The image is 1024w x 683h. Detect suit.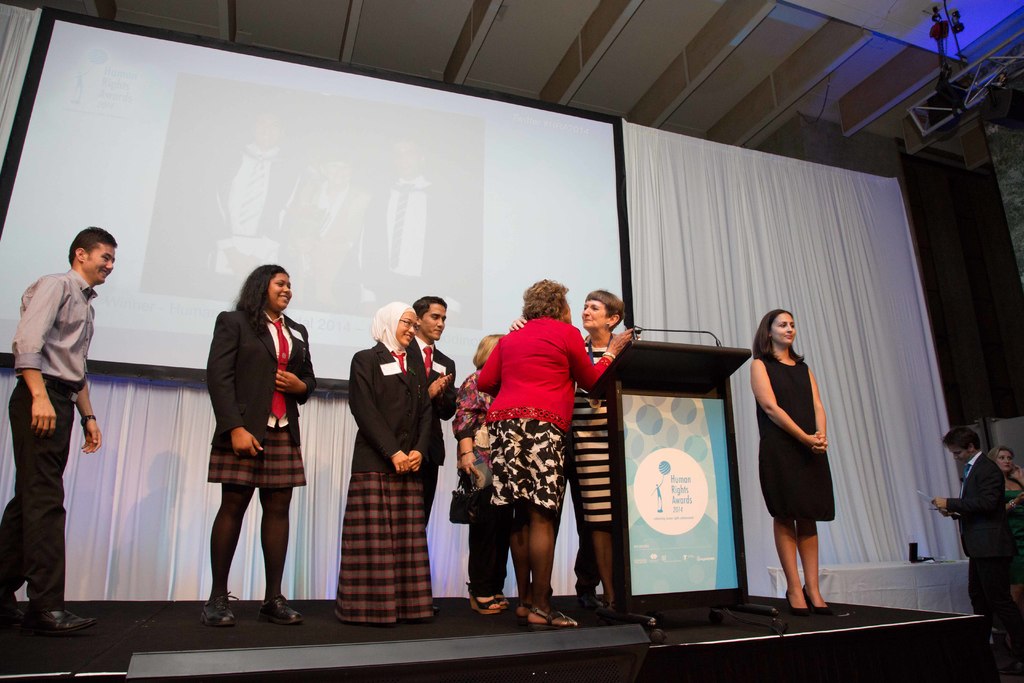
Detection: region(356, 172, 467, 317).
